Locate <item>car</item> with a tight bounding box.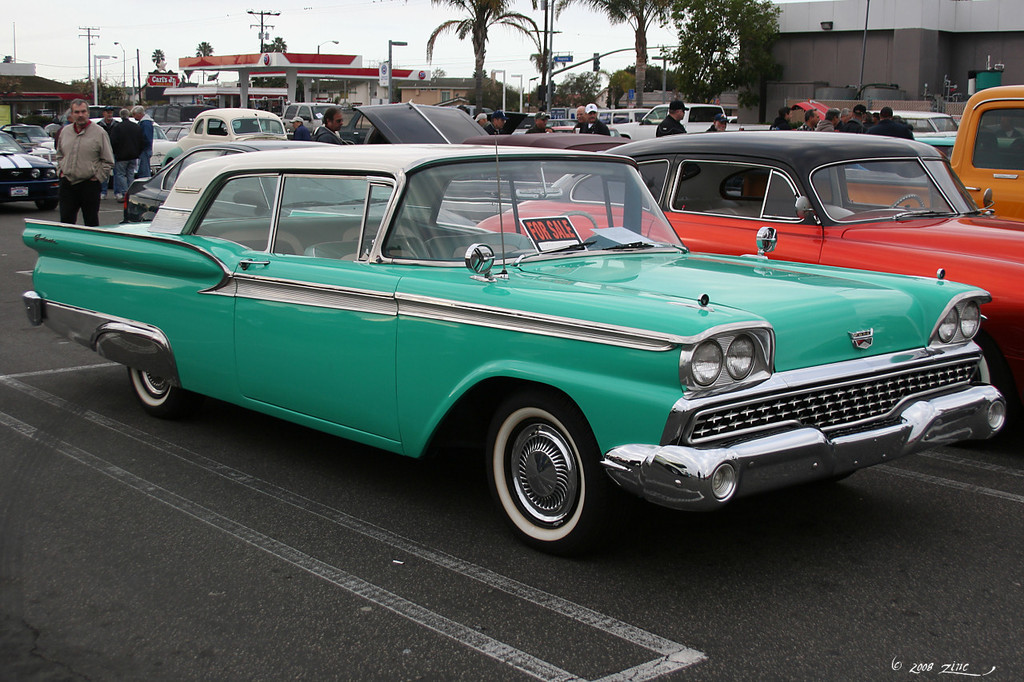
box=[607, 102, 770, 149].
